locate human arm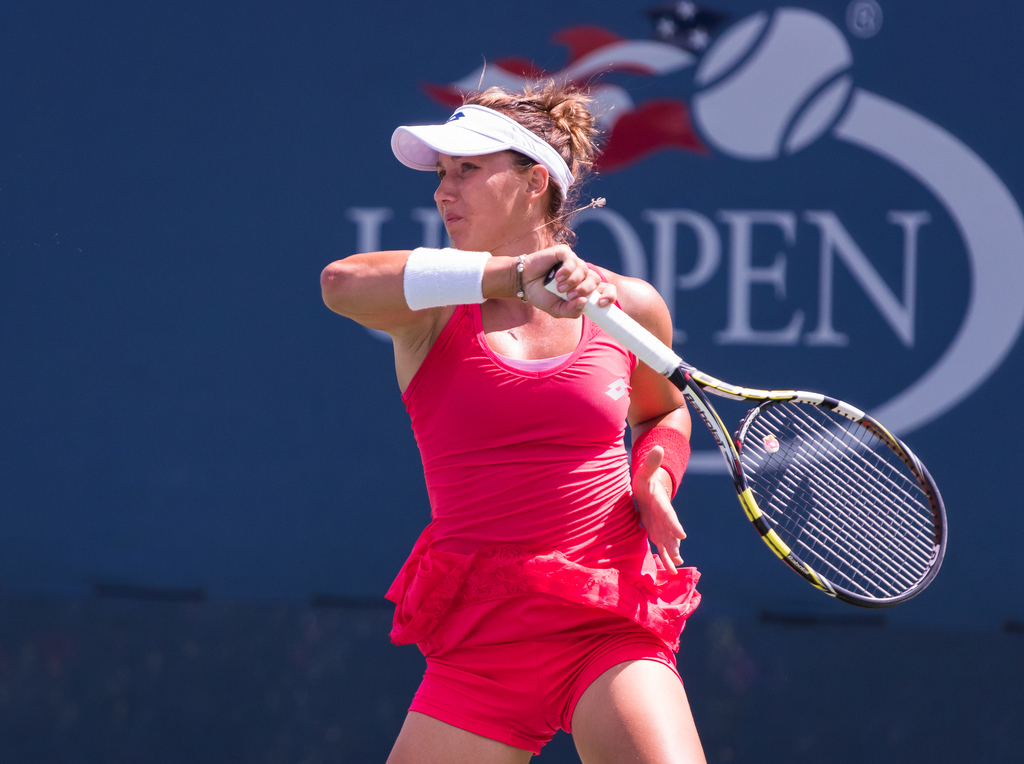
locate(604, 261, 691, 576)
